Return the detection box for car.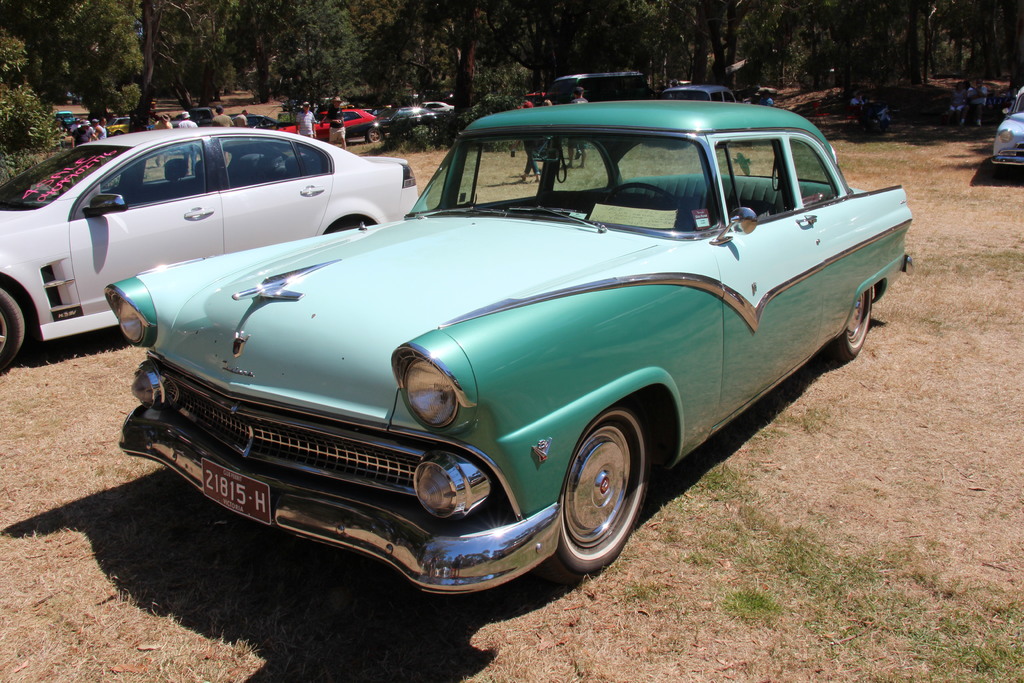
bbox=[0, 126, 428, 374].
